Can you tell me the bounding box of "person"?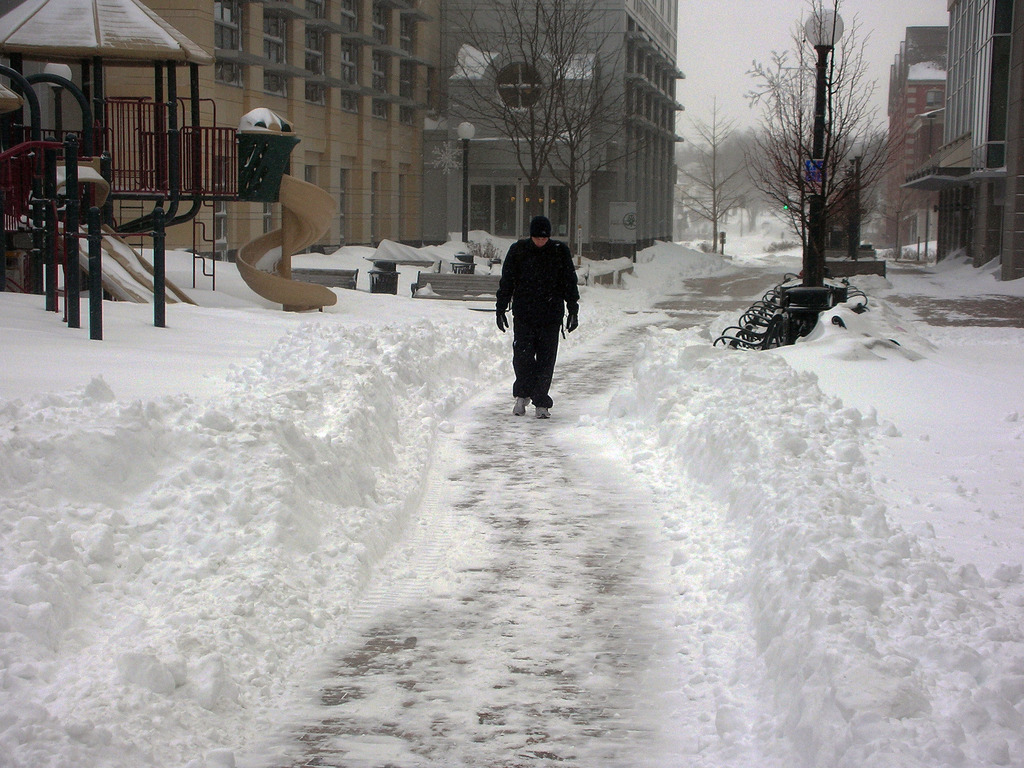
(left=492, top=219, right=580, bottom=420).
